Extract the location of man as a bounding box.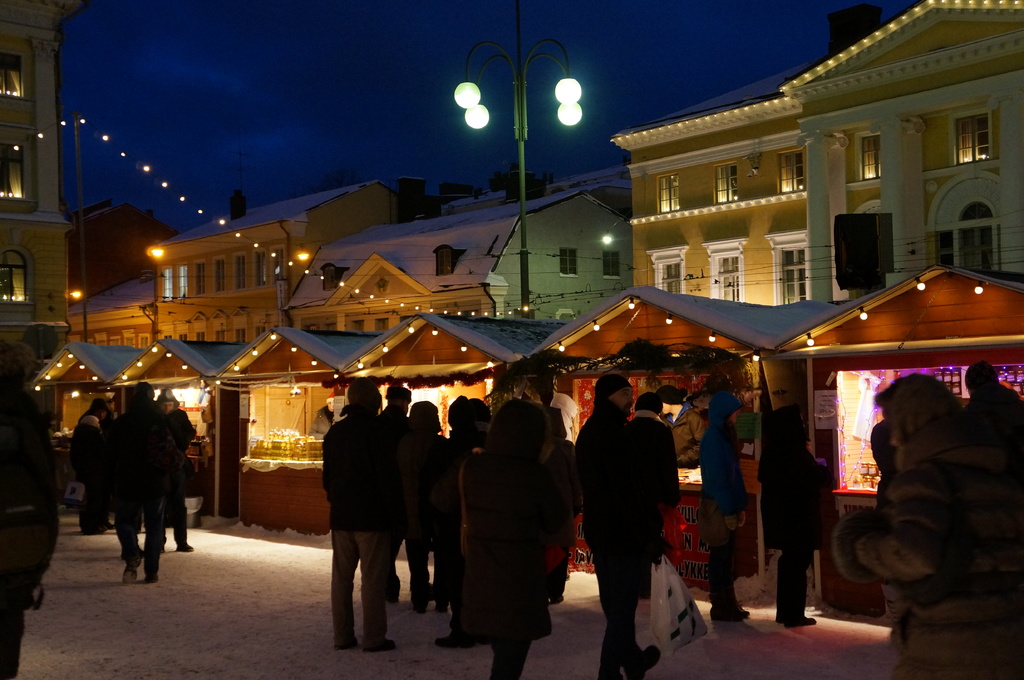
pyautogui.locateOnScreen(832, 373, 1023, 679).
